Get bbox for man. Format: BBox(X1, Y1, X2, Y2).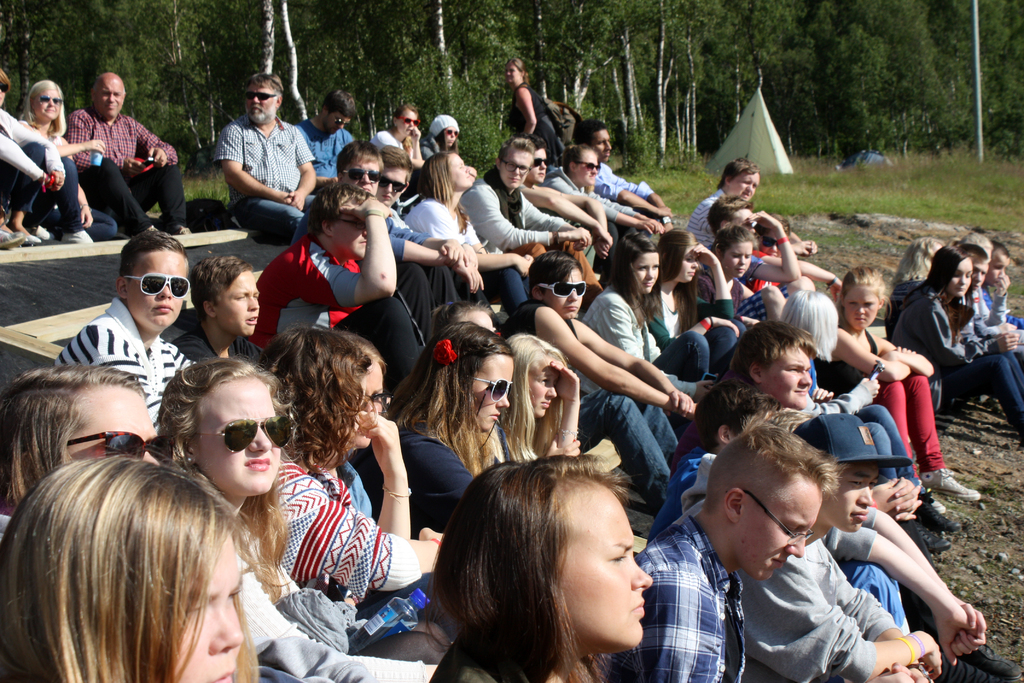
BBox(630, 413, 845, 682).
